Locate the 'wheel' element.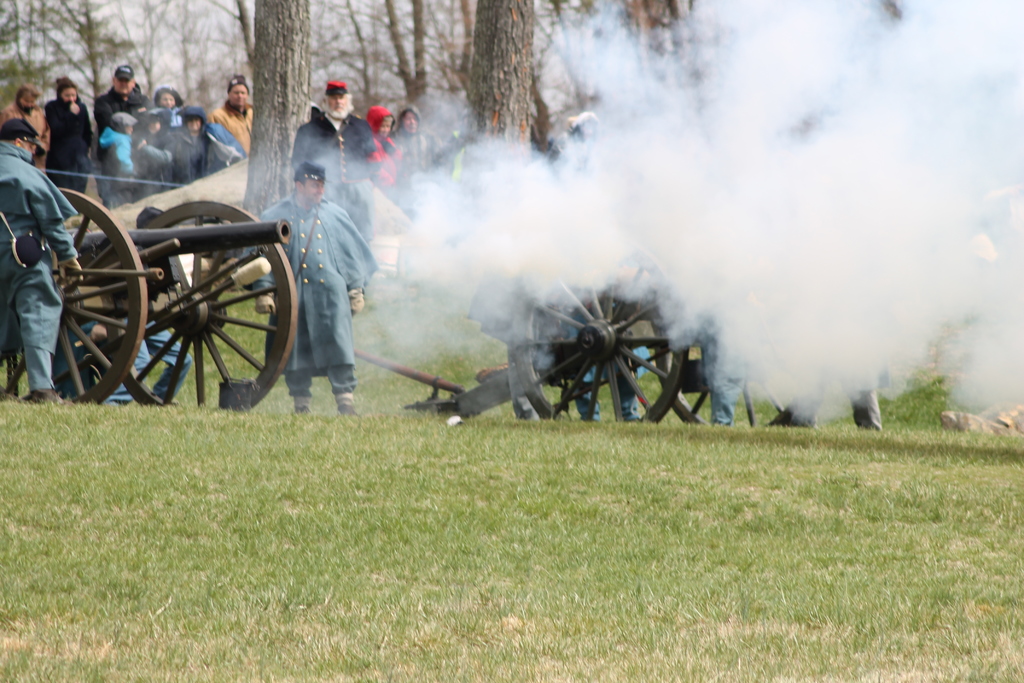
Element bbox: [left=506, top=240, right=680, bottom=428].
